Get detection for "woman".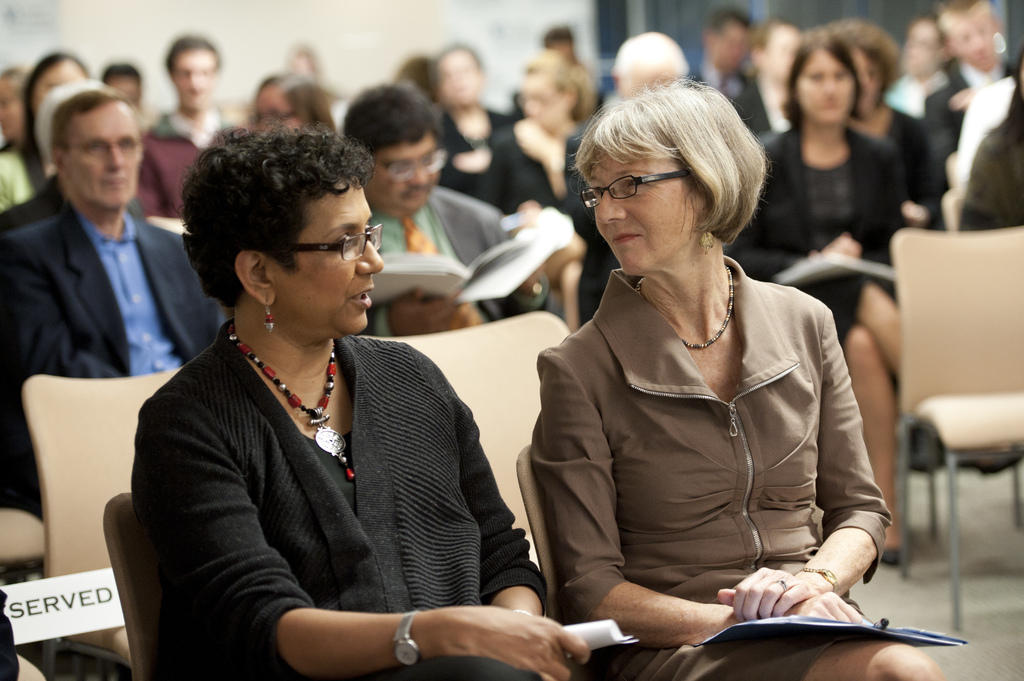
Detection: <box>720,37,911,566</box>.
